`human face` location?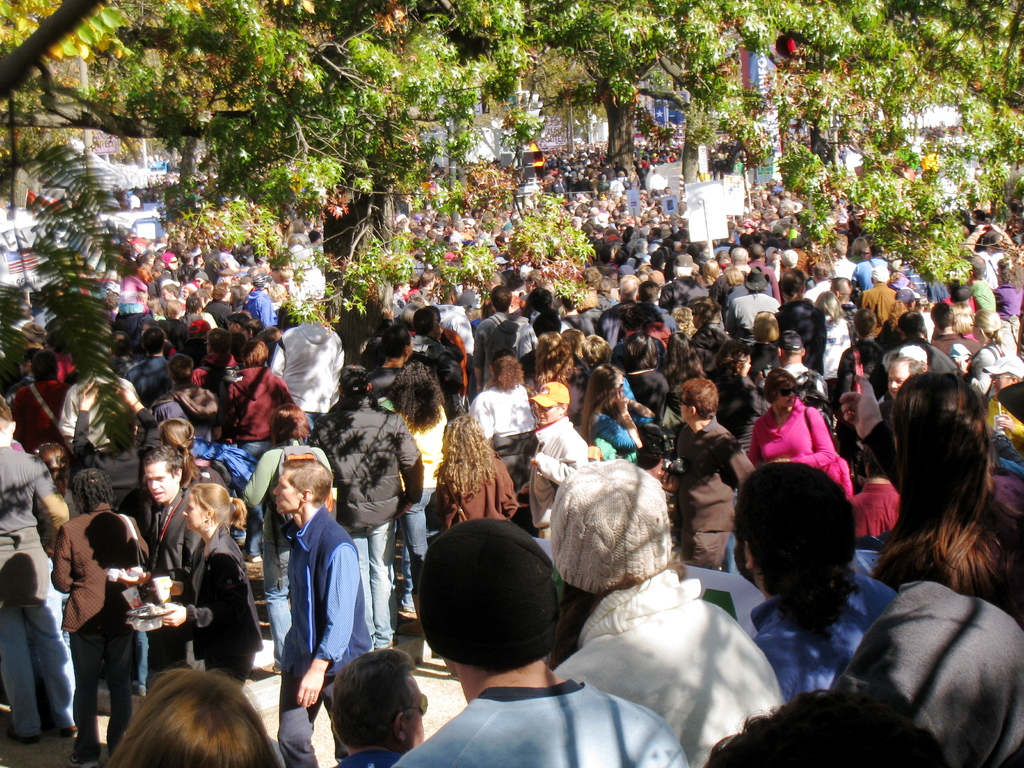
[144, 463, 175, 502]
